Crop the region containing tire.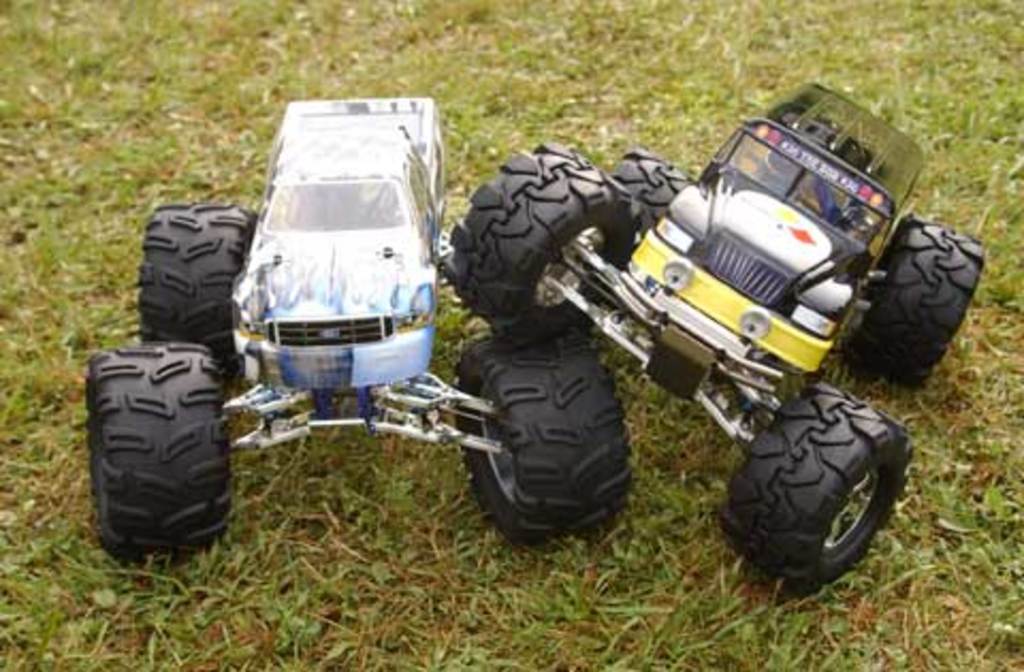
Crop region: (723,380,913,597).
